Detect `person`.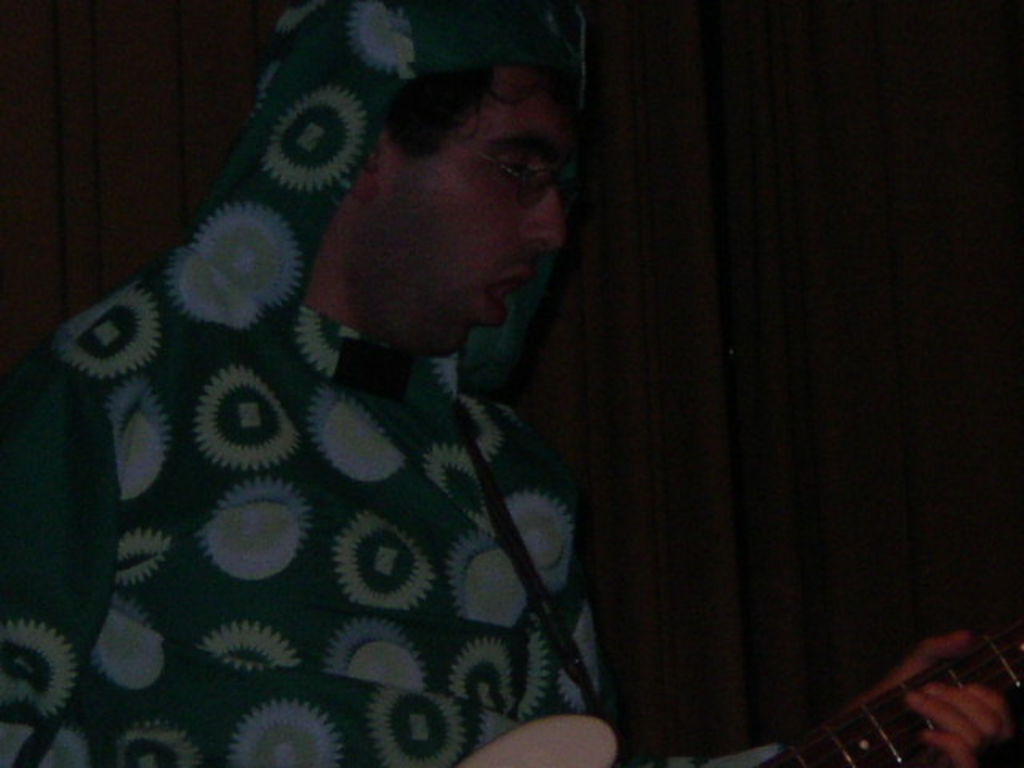
Detected at 69 24 685 767.
